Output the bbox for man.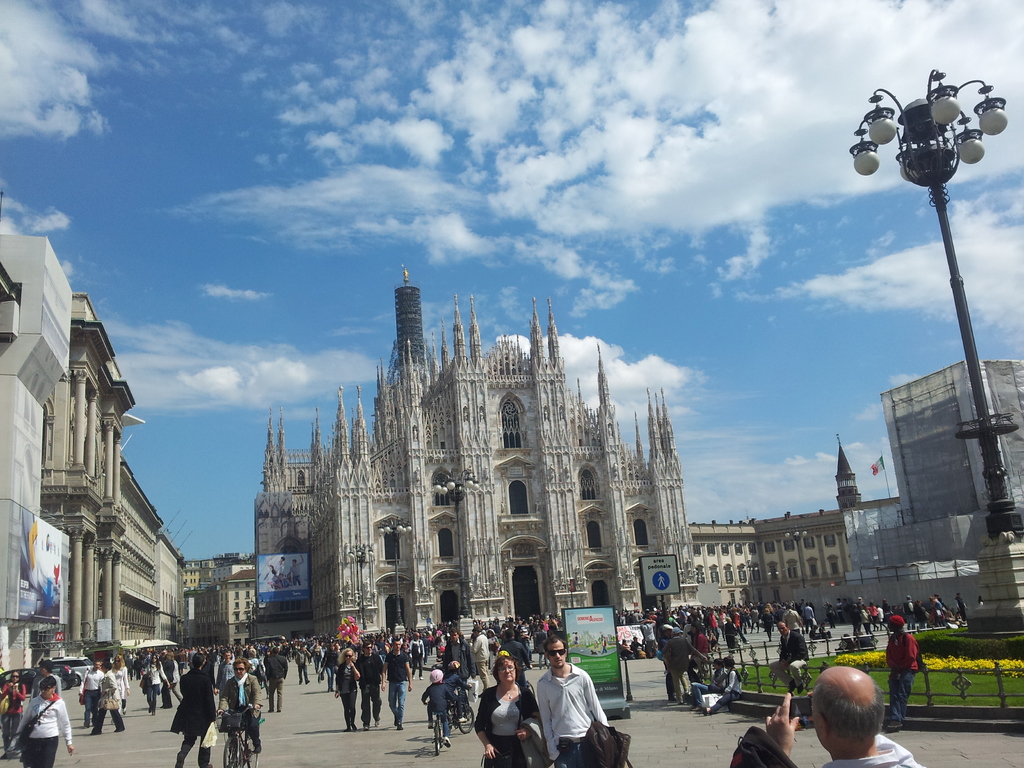
78,664,106,726.
